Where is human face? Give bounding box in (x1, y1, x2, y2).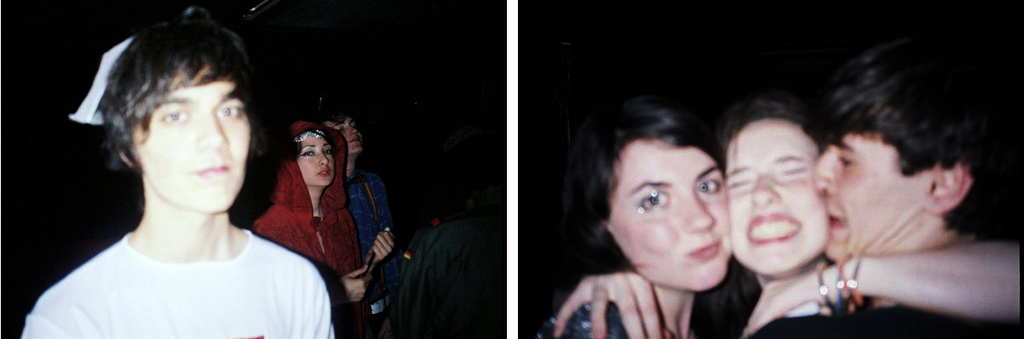
(723, 112, 832, 275).
